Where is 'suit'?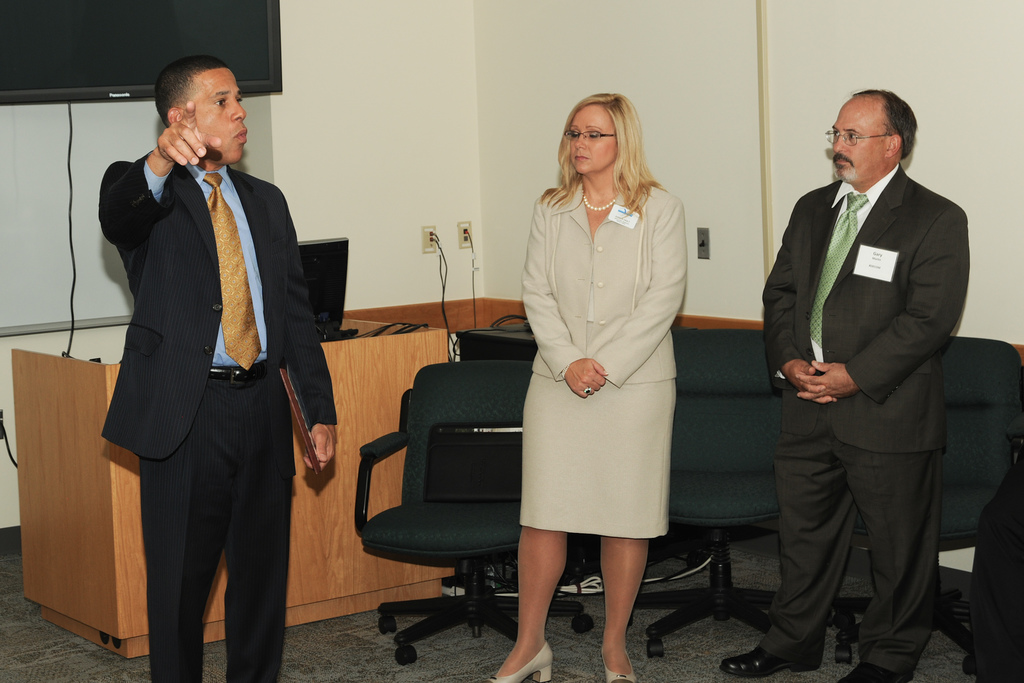
<bbox>94, 150, 337, 682</bbox>.
